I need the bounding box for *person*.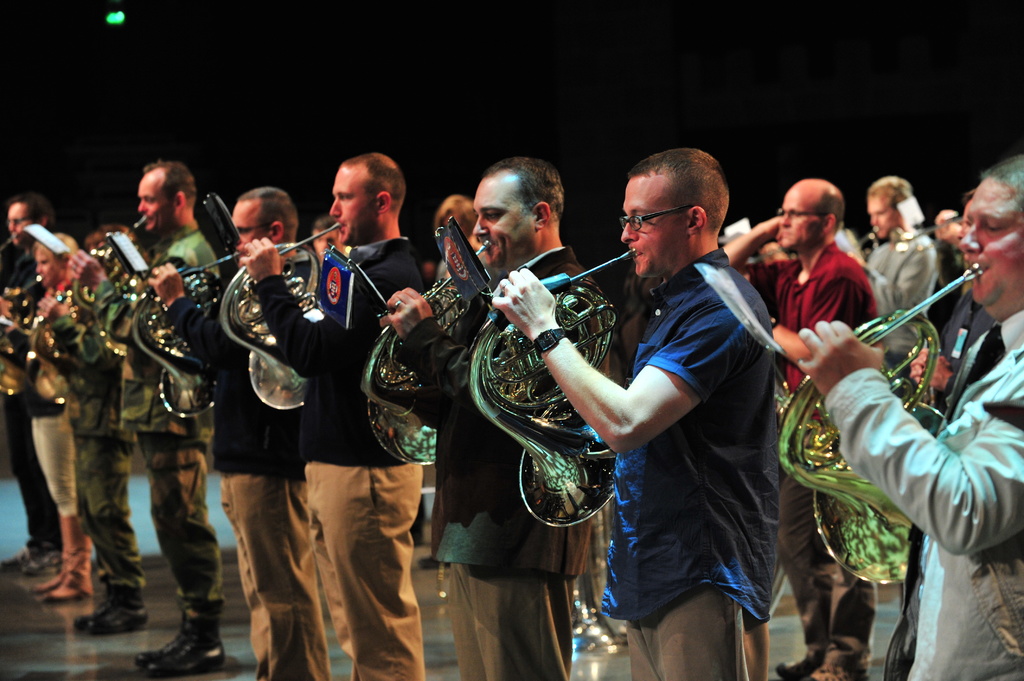
Here it is: Rect(0, 196, 57, 582).
